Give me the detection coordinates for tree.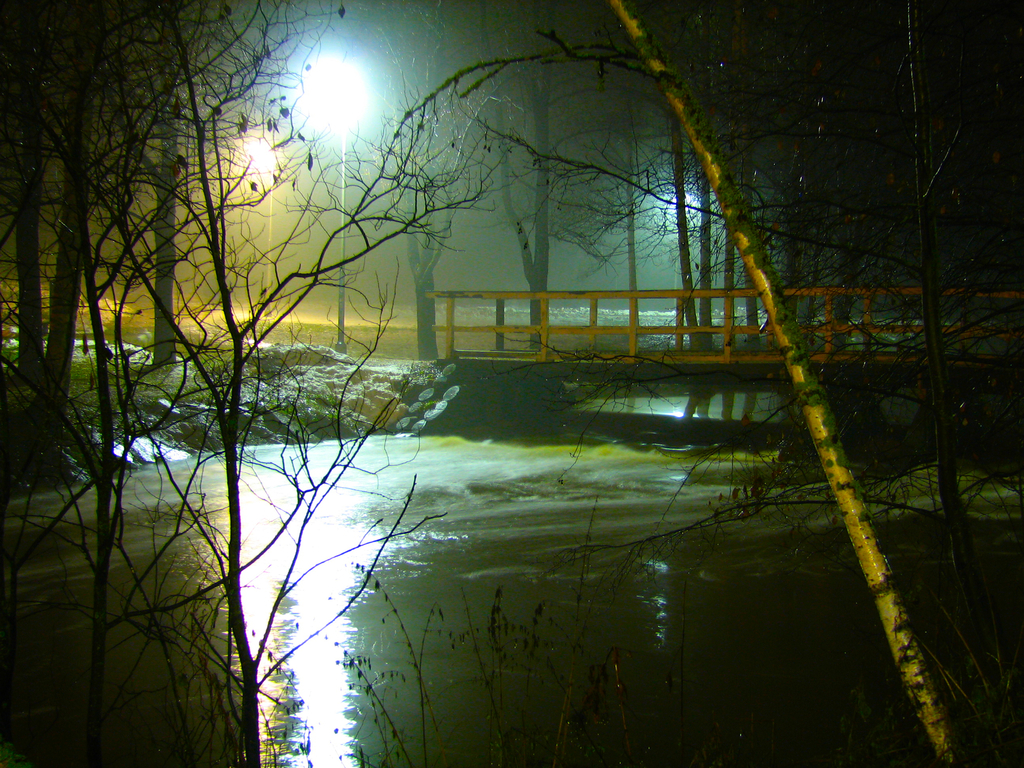
left=474, top=0, right=600, bottom=346.
